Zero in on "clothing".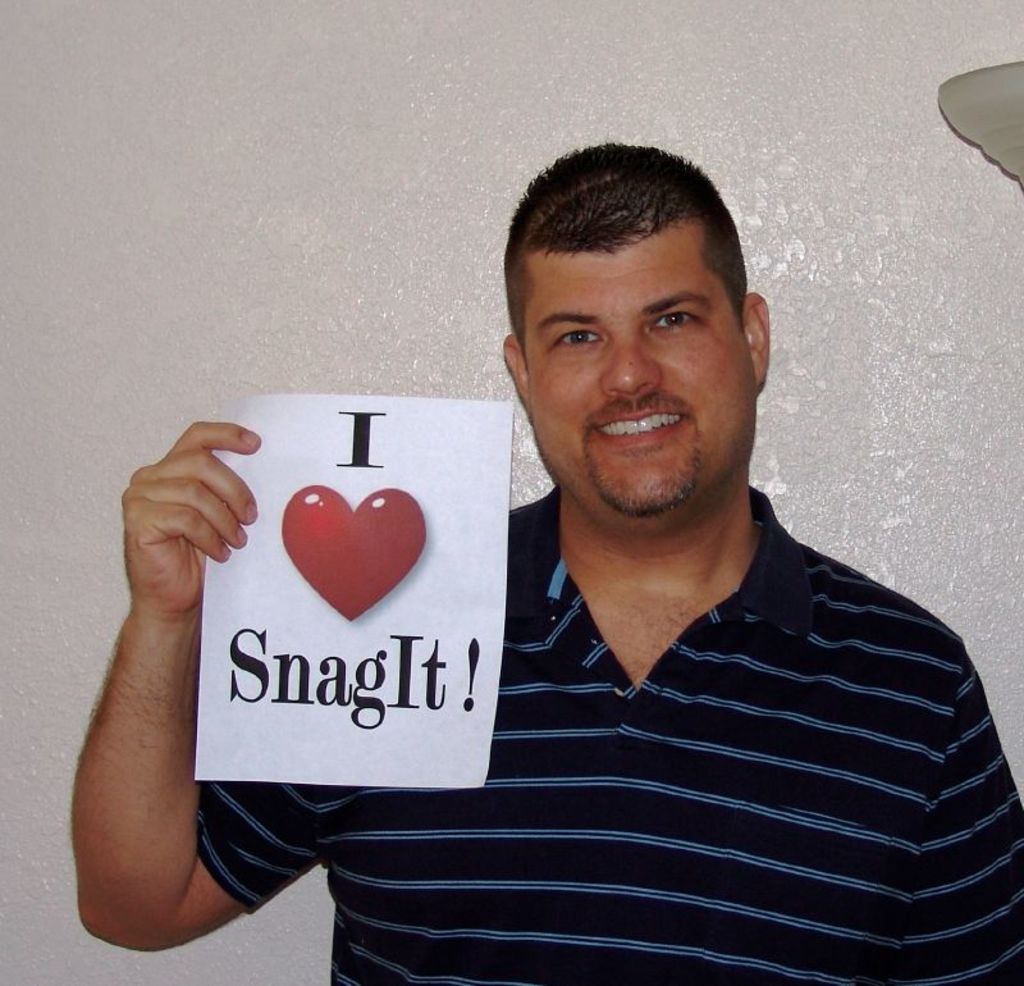
Zeroed in: (x1=300, y1=435, x2=1015, y2=958).
